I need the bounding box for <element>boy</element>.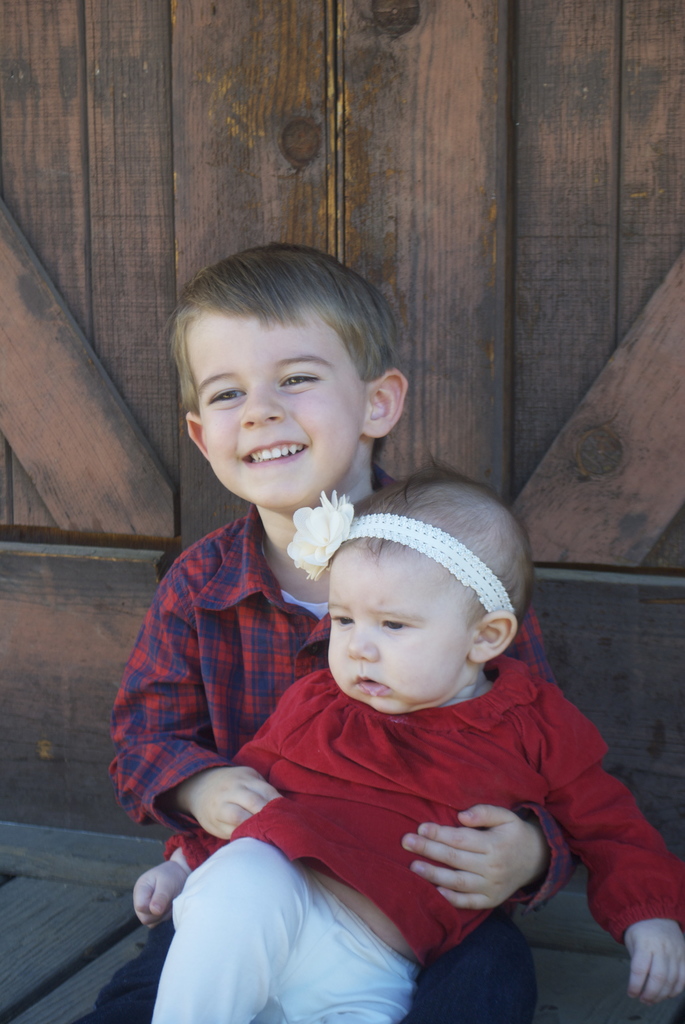
Here it is: bbox=(72, 241, 579, 1023).
